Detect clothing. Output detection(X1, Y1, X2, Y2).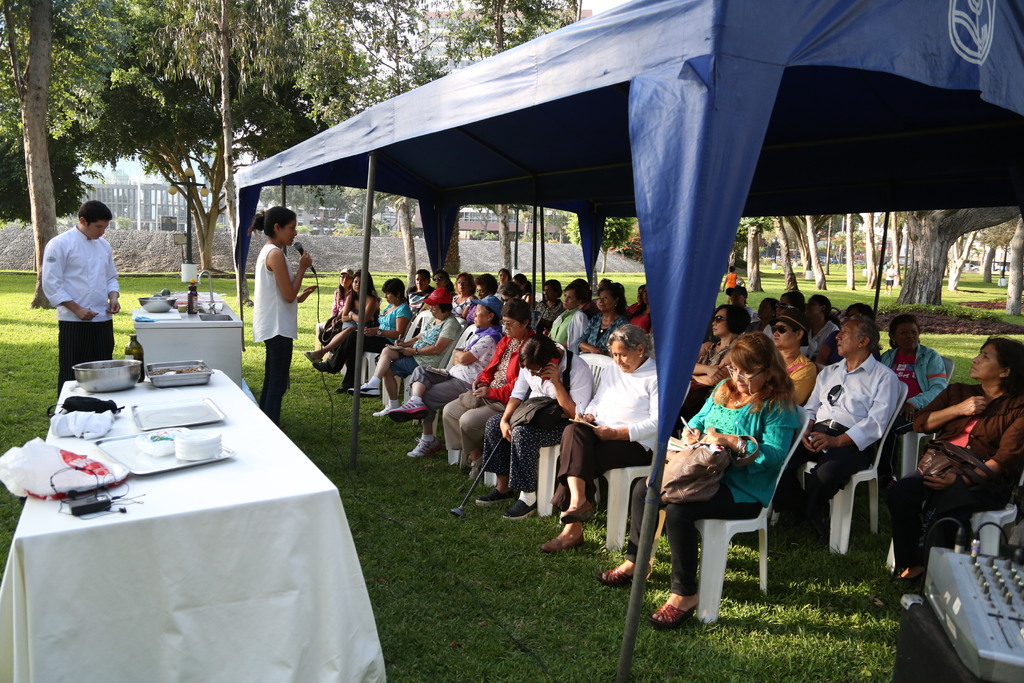
detection(545, 307, 588, 353).
